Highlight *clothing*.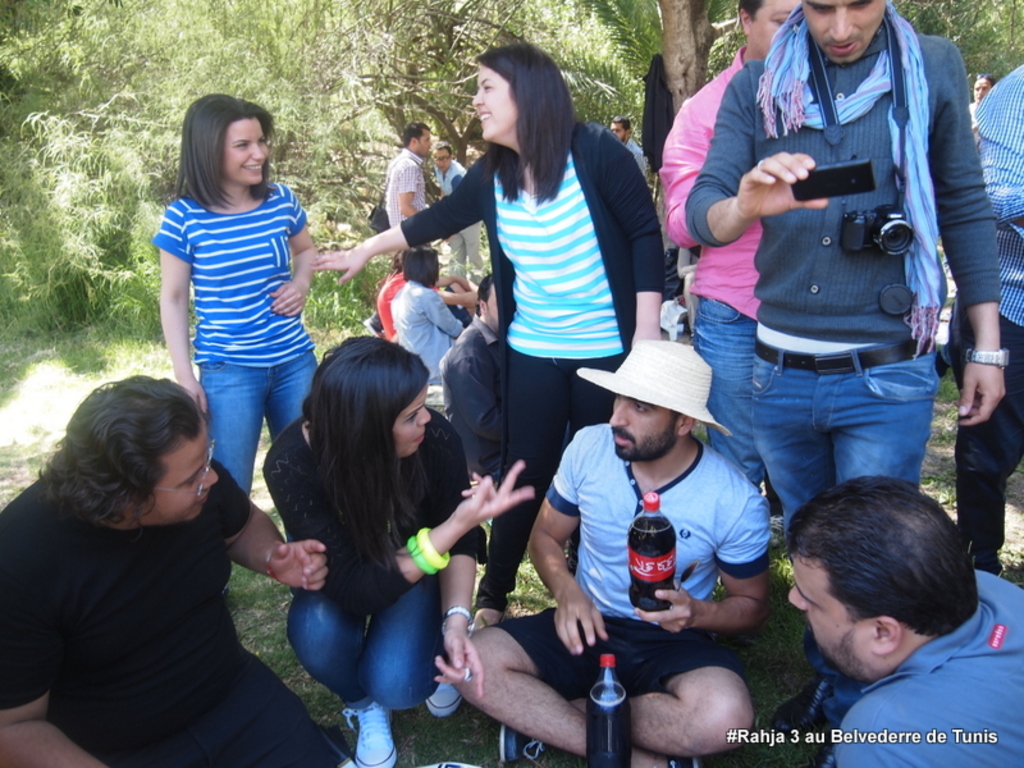
Highlighted region: bbox=[630, 137, 655, 196].
